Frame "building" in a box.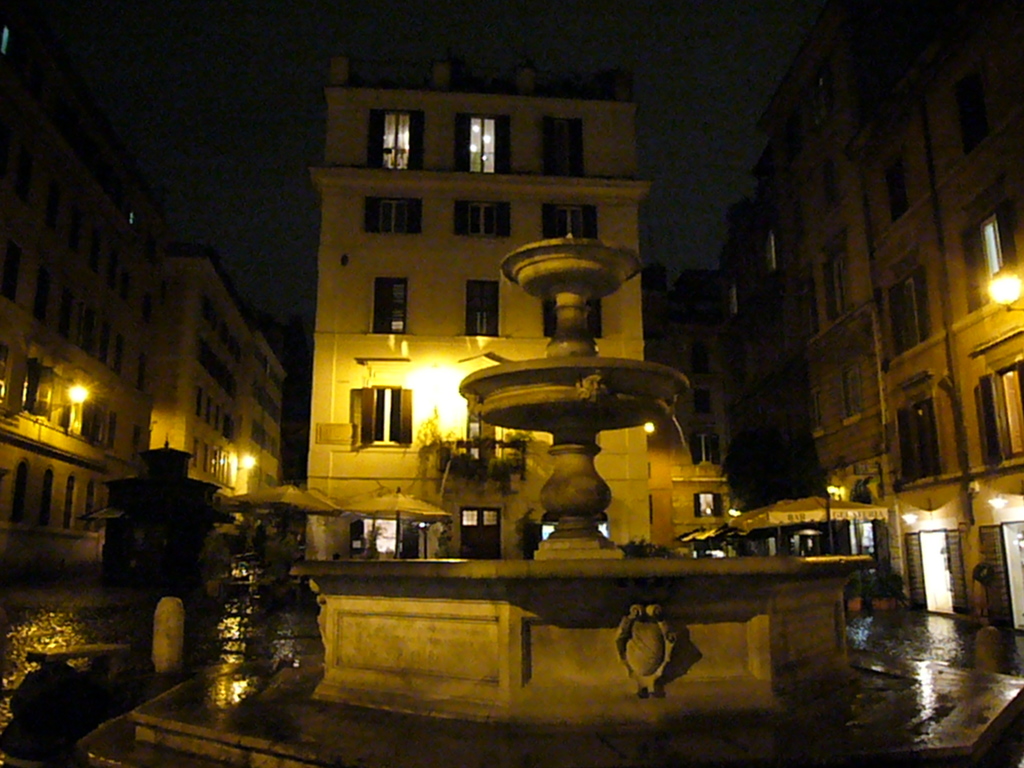
box=[680, 0, 1023, 628].
